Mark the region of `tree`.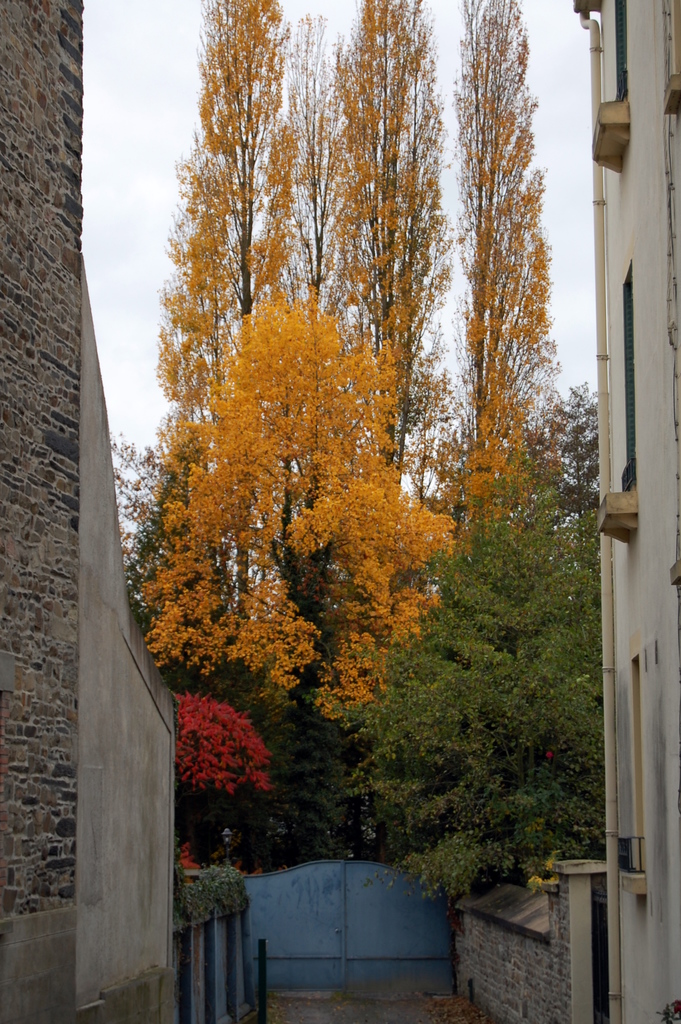
Region: <box>432,0,564,557</box>.
